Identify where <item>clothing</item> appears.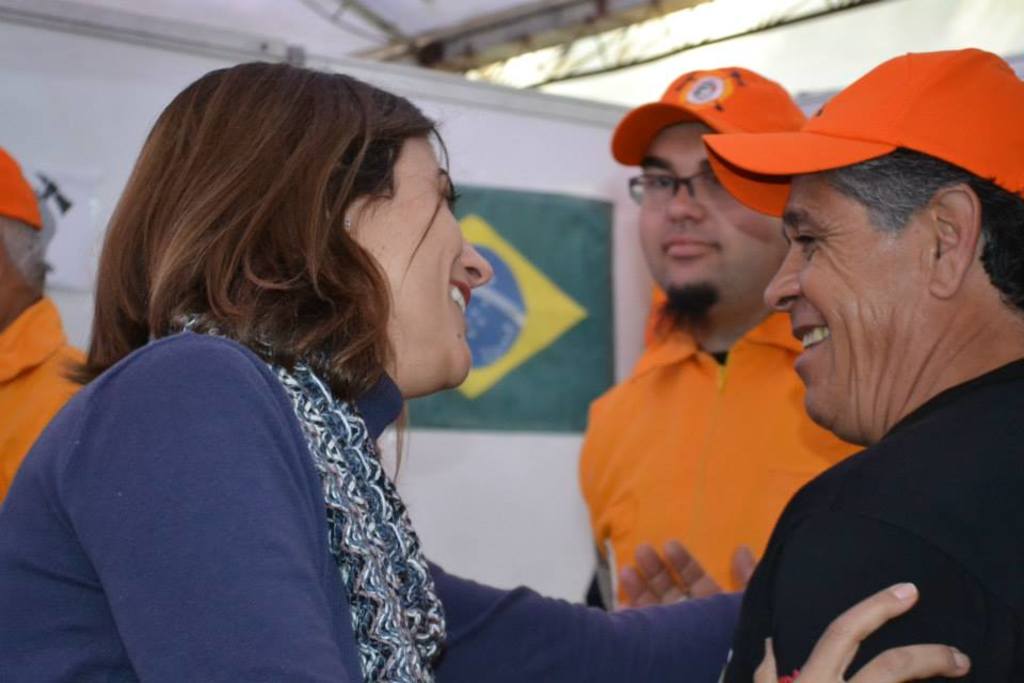
Appears at BBox(566, 257, 886, 613).
